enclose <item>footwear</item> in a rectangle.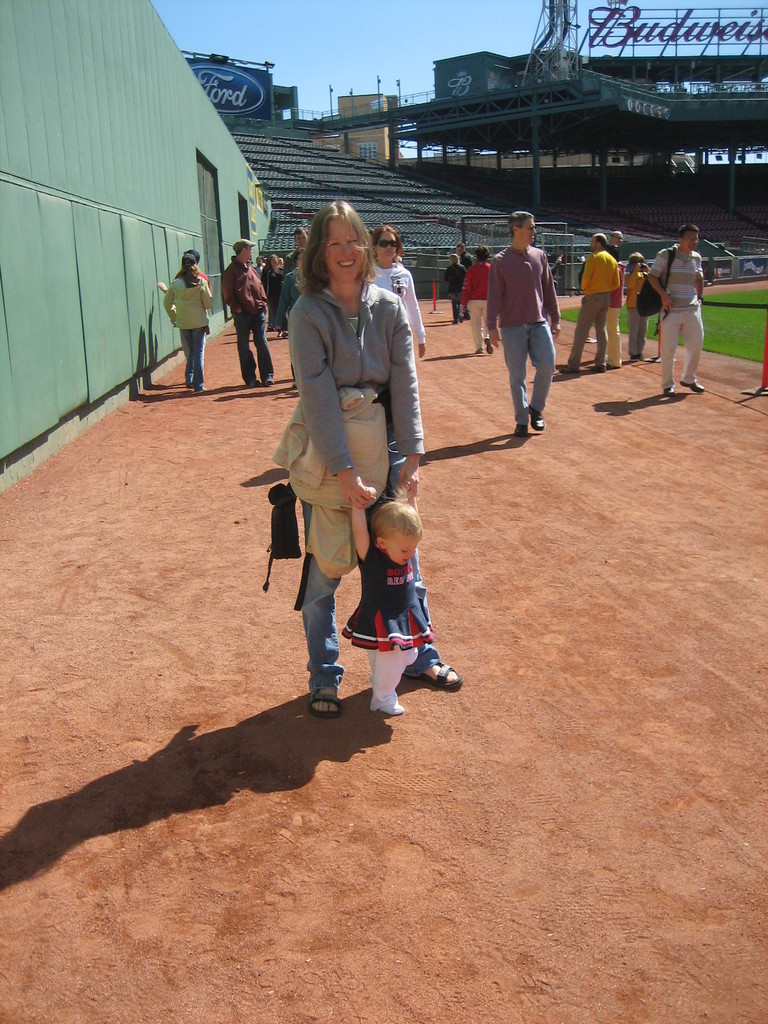
677,379,705,391.
